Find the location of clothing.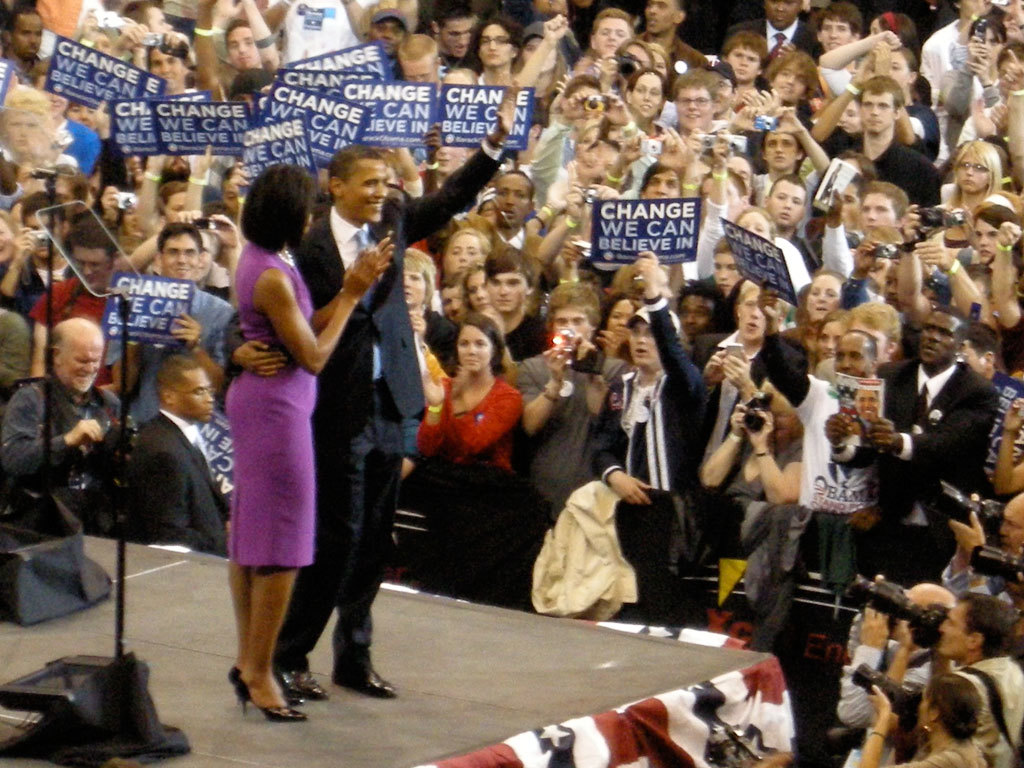
Location: region(694, 346, 784, 474).
